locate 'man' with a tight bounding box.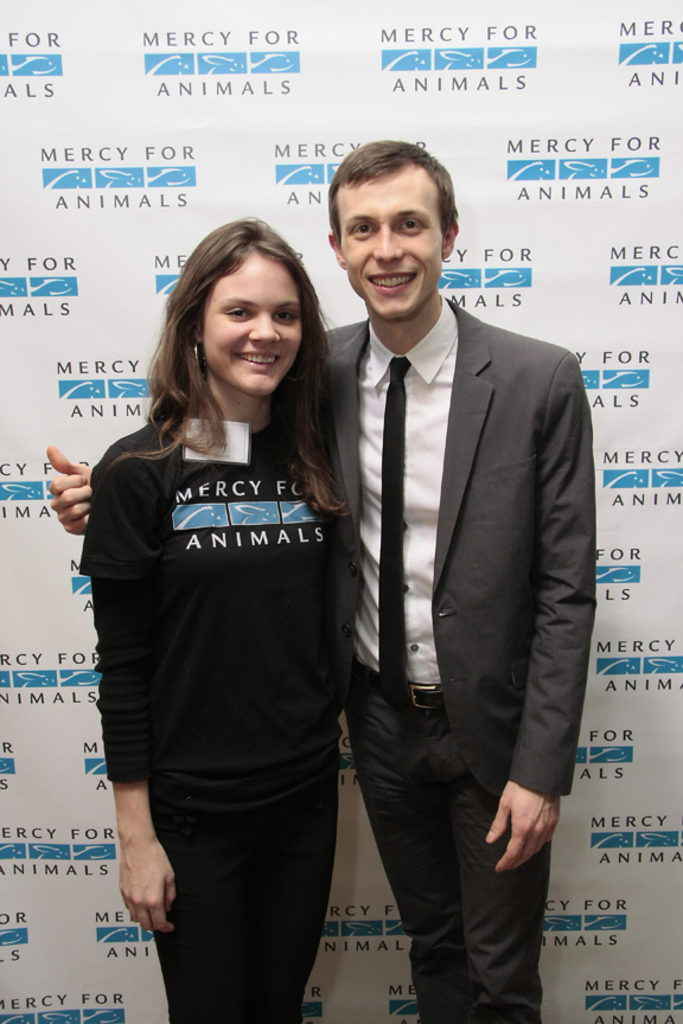
region(45, 127, 595, 1023).
